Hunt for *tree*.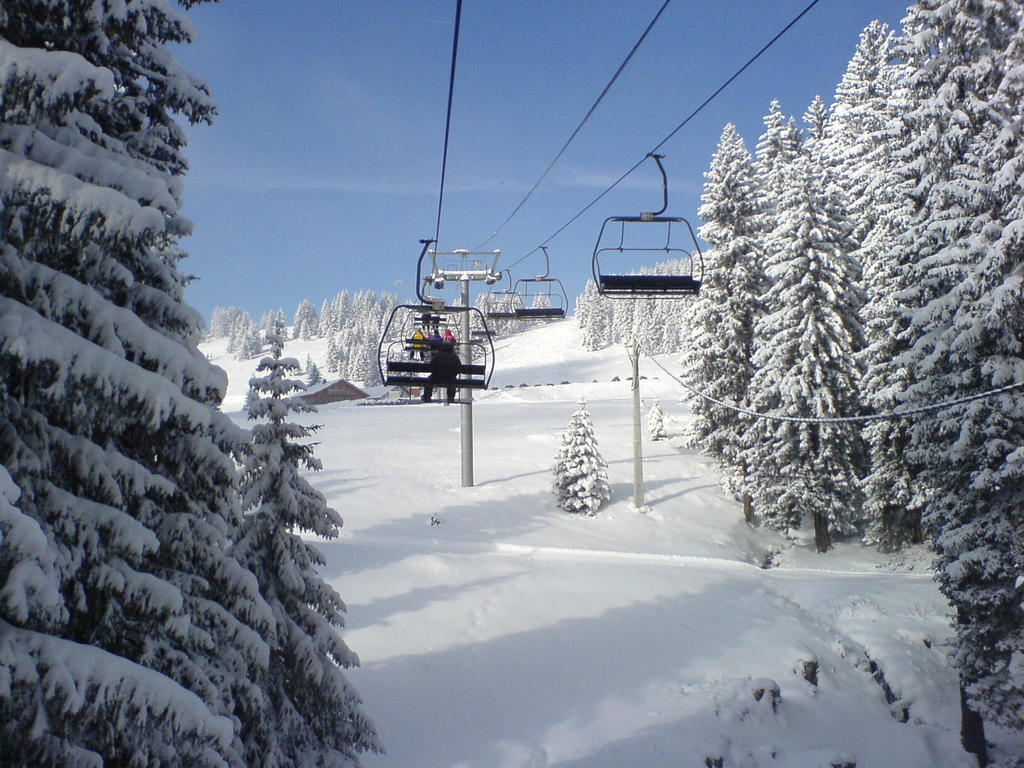
Hunted down at l=207, t=295, r=351, b=367.
